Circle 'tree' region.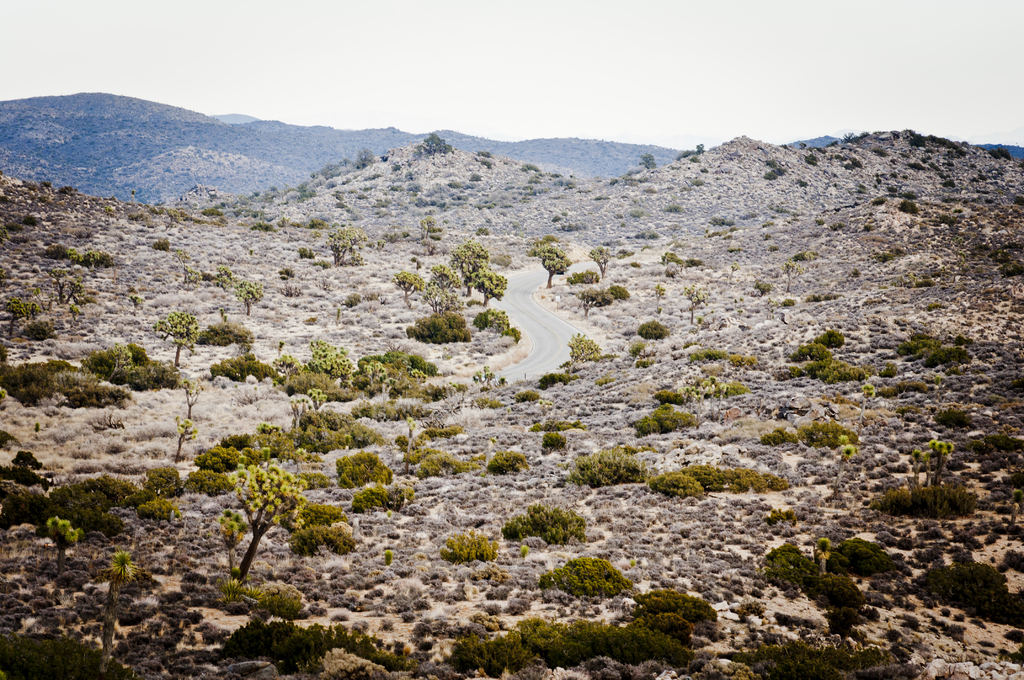
Region: 211,266,237,291.
